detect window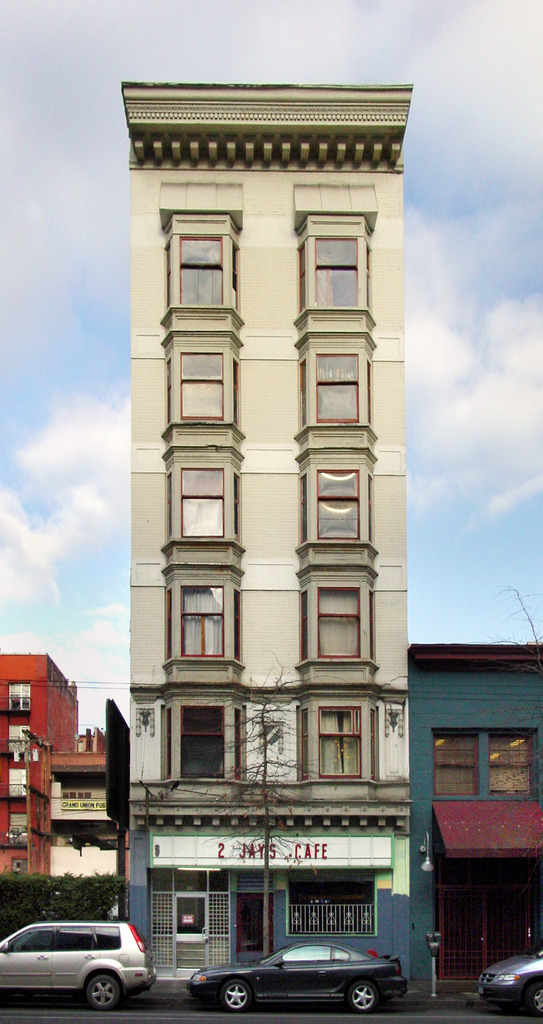
select_region(181, 243, 220, 308)
